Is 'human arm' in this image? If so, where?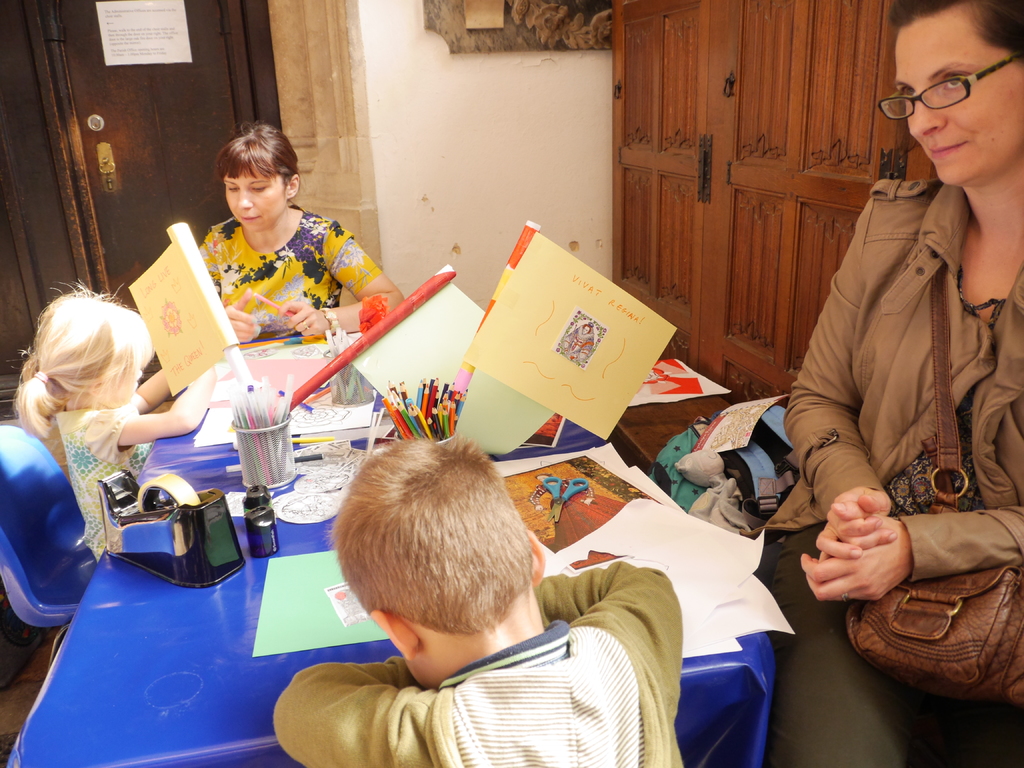
Yes, at BBox(793, 496, 1023, 598).
